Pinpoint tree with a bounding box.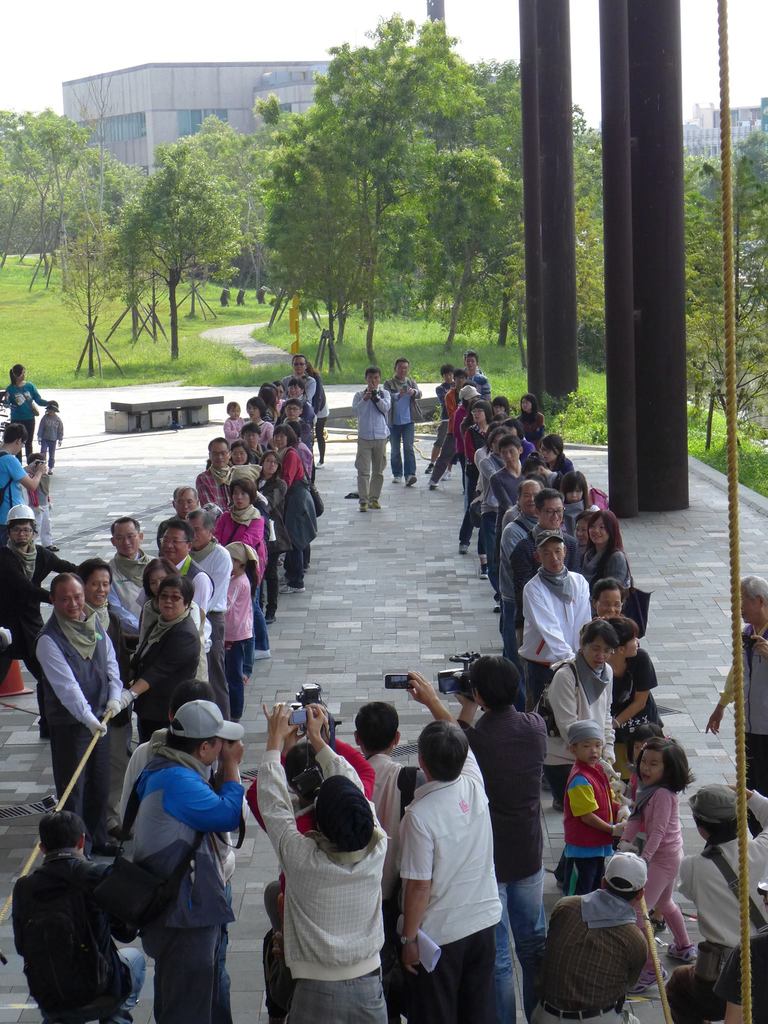
bbox=(406, 132, 508, 359).
